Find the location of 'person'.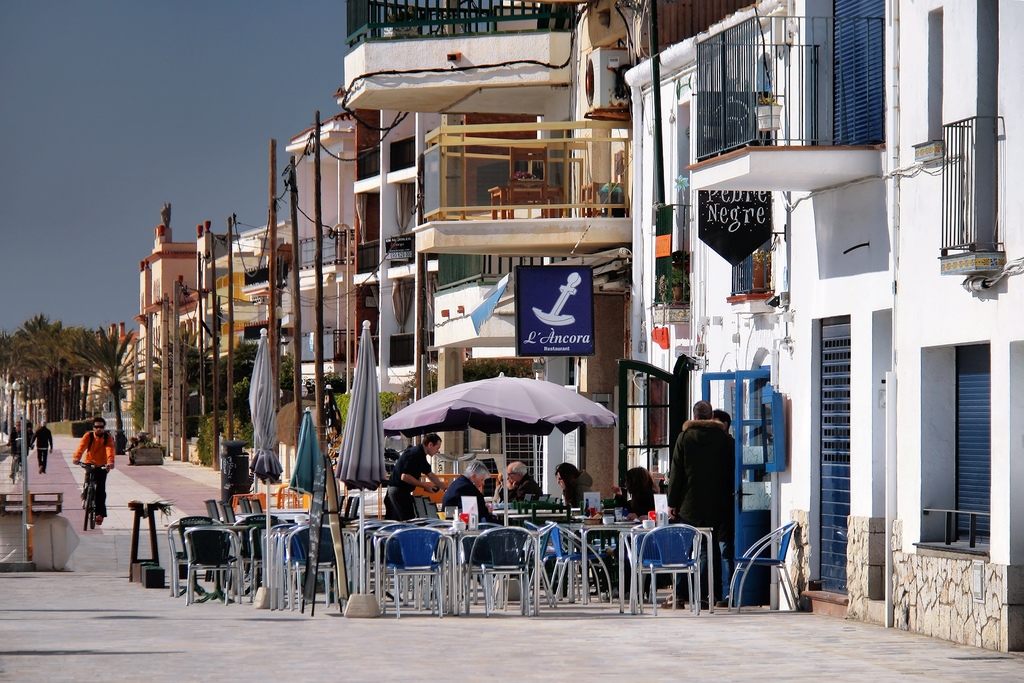
Location: [x1=500, y1=460, x2=542, y2=502].
